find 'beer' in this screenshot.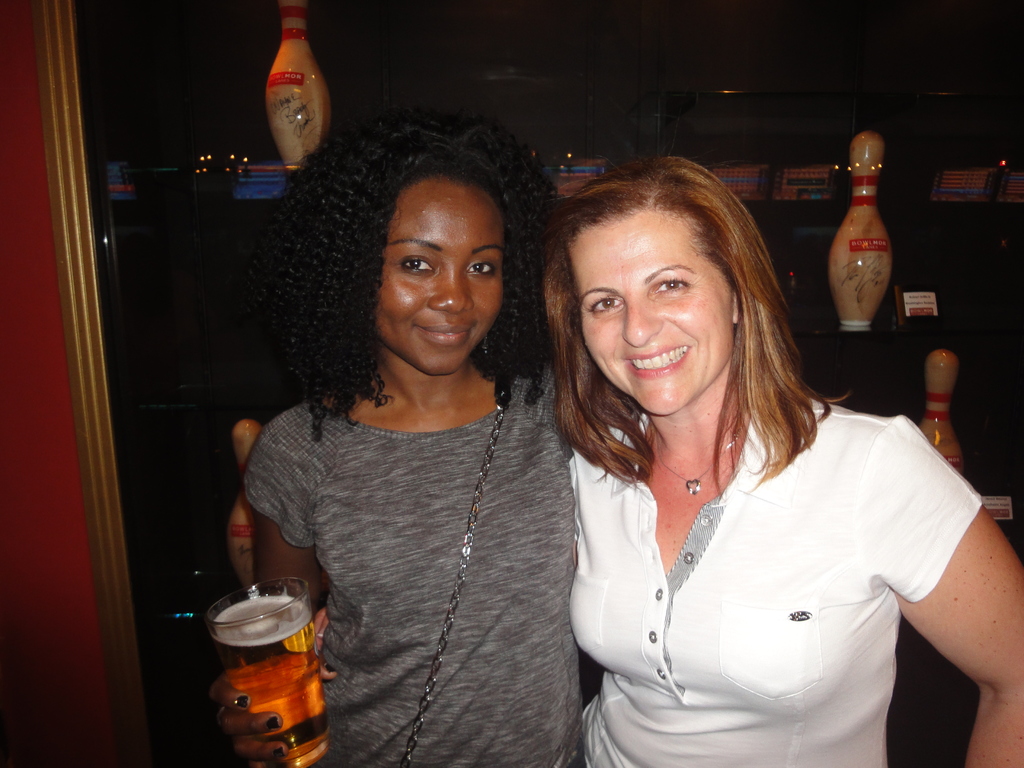
The bounding box for 'beer' is x1=211 y1=598 x2=333 y2=767.
